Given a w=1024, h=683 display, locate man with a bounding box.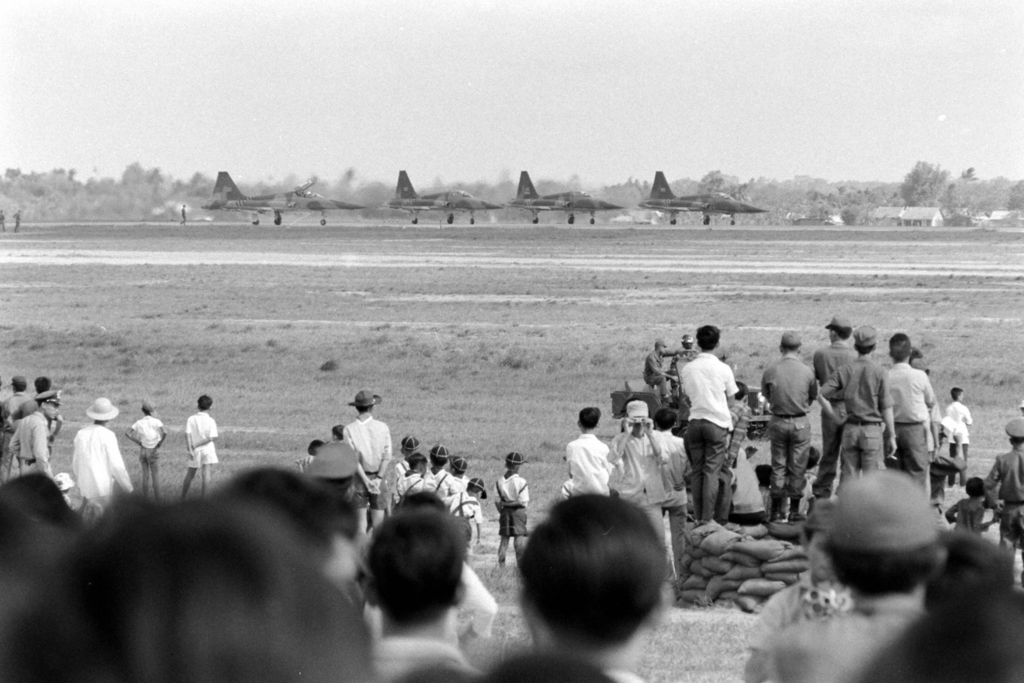
Located: x1=822, y1=328, x2=899, y2=492.
